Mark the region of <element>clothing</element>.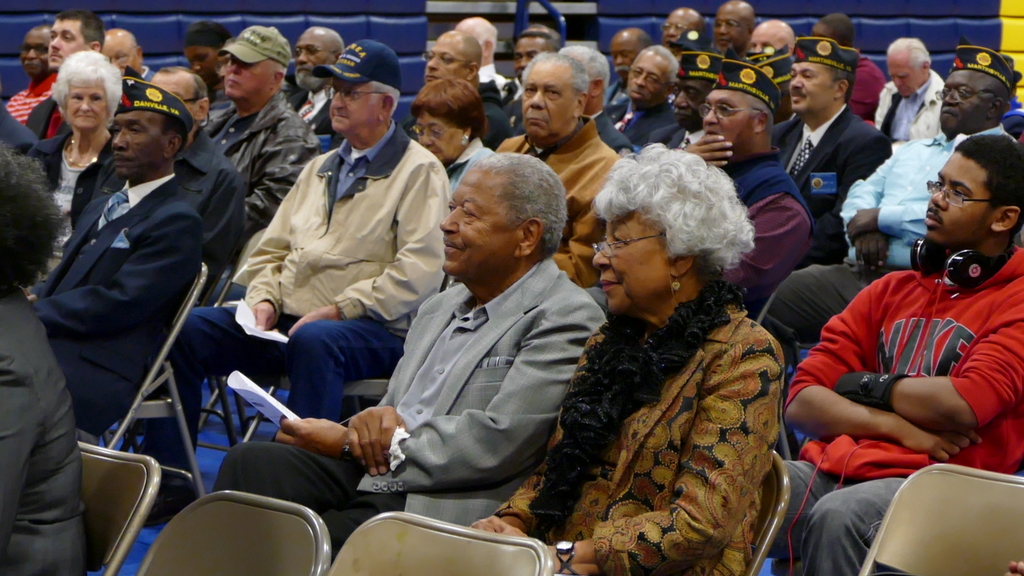
Region: (left=27, top=159, right=205, bottom=440).
